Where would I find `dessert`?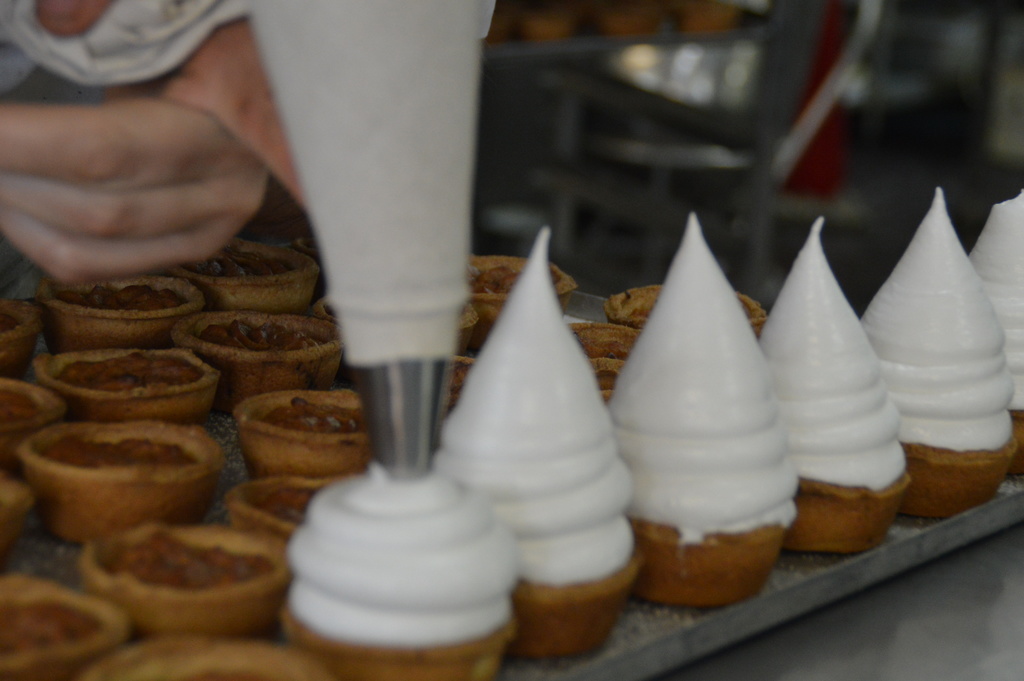
At {"left": 609, "top": 206, "right": 810, "bottom": 613}.
